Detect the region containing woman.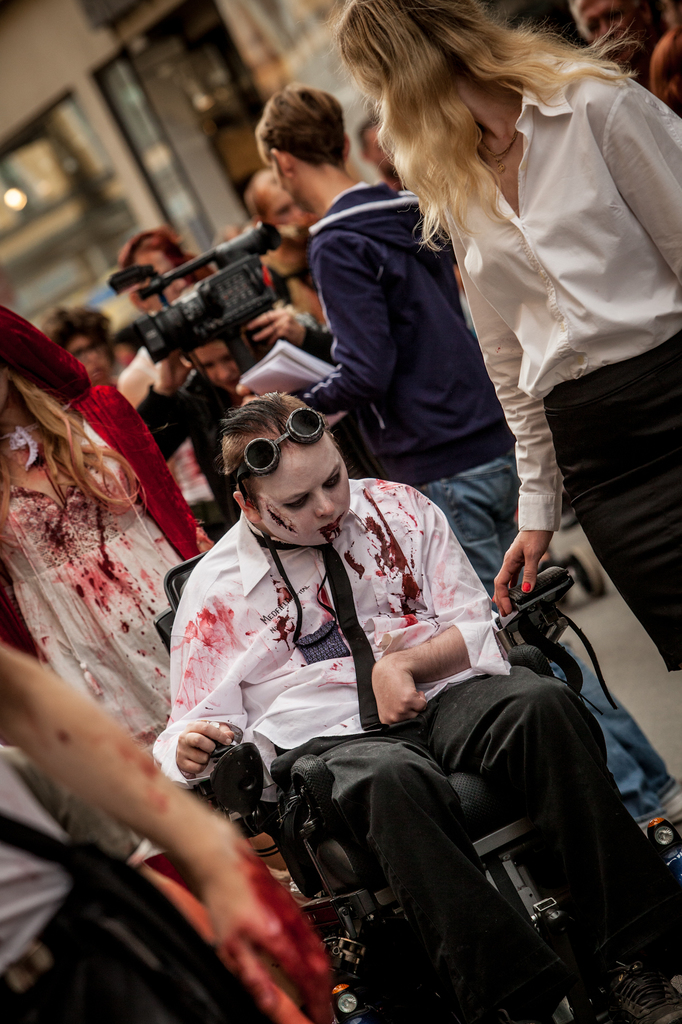
pyautogui.locateOnScreen(149, 383, 671, 1023).
